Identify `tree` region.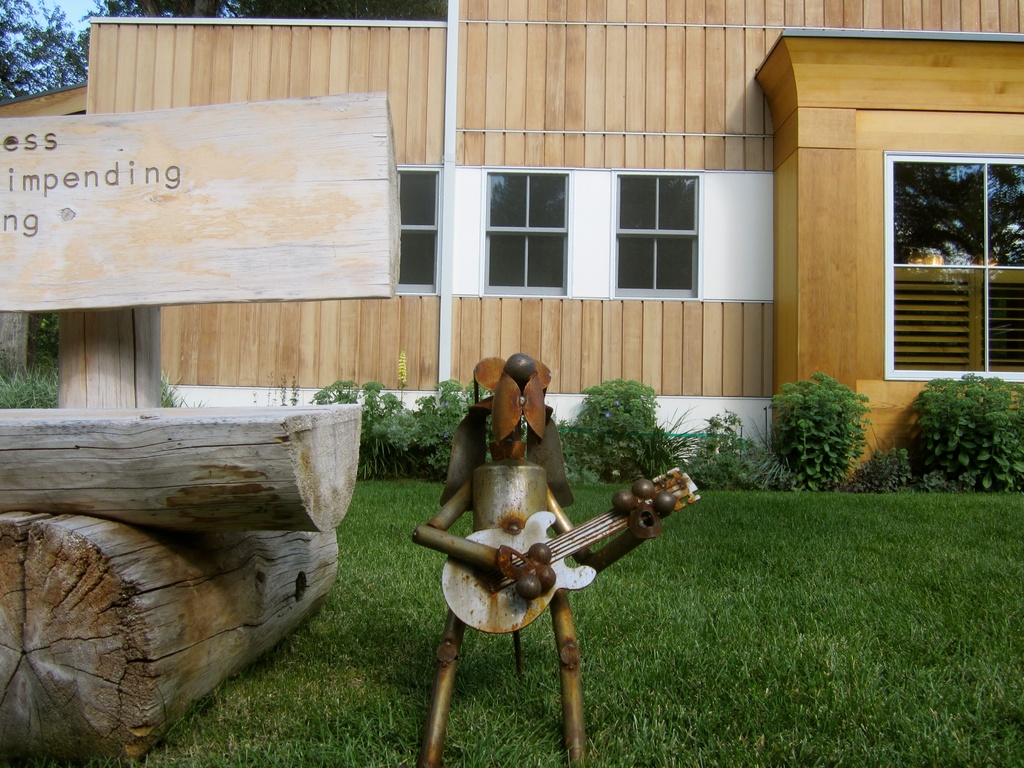
Region: {"x1": 582, "y1": 374, "x2": 661, "y2": 484}.
